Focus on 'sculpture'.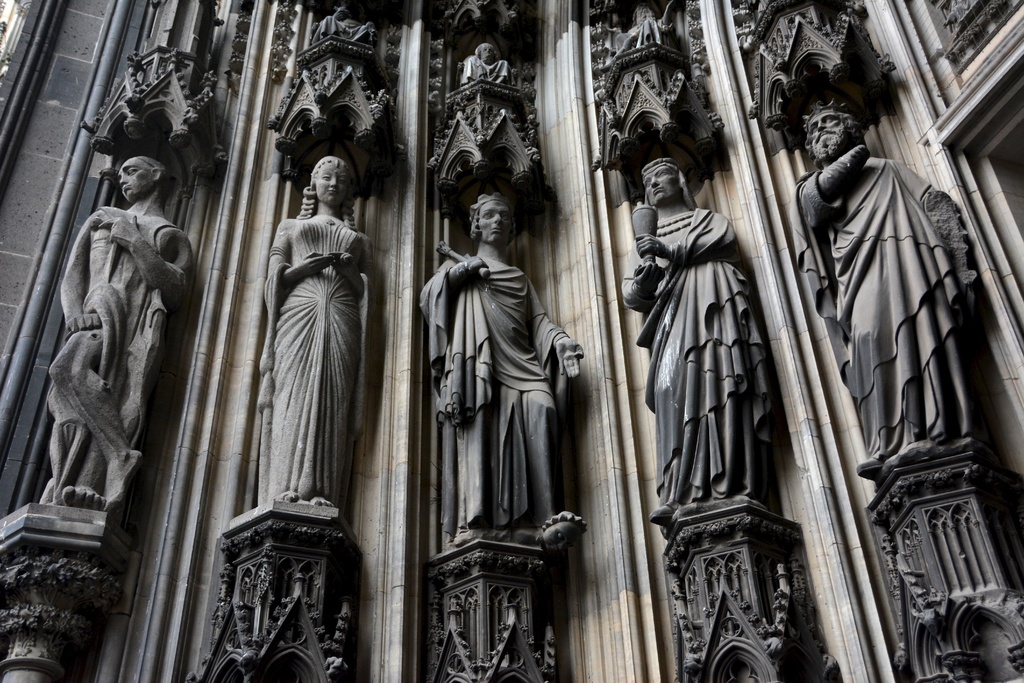
Focused at <region>46, 167, 196, 516</region>.
